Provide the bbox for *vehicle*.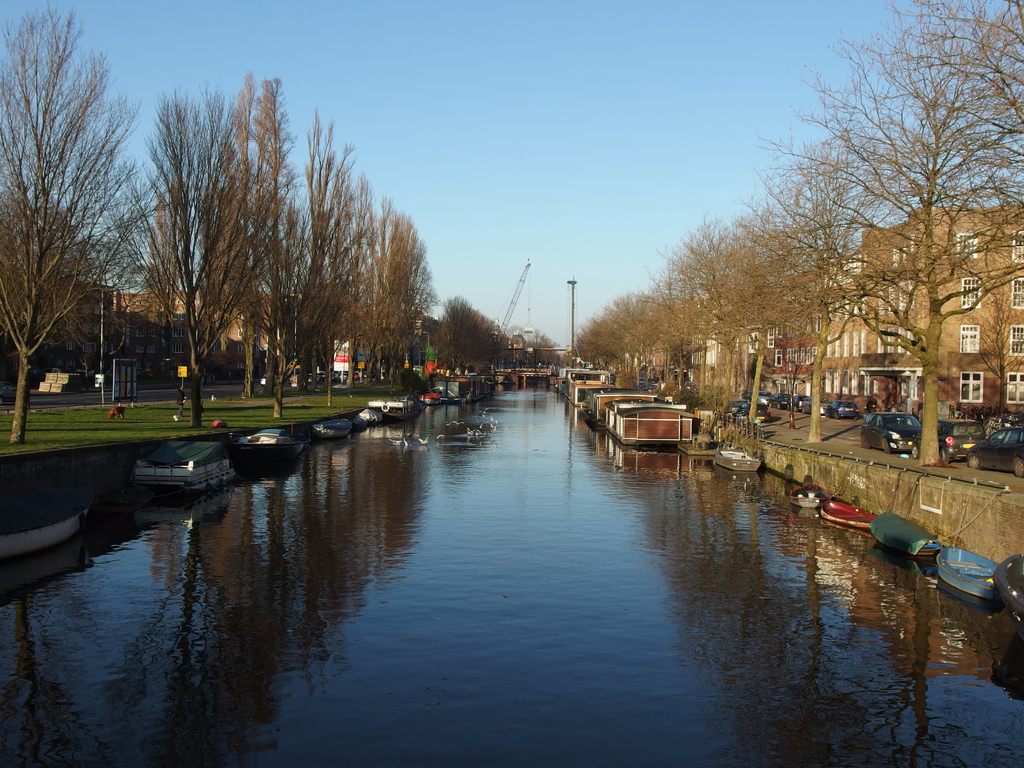
locate(910, 540, 946, 561).
